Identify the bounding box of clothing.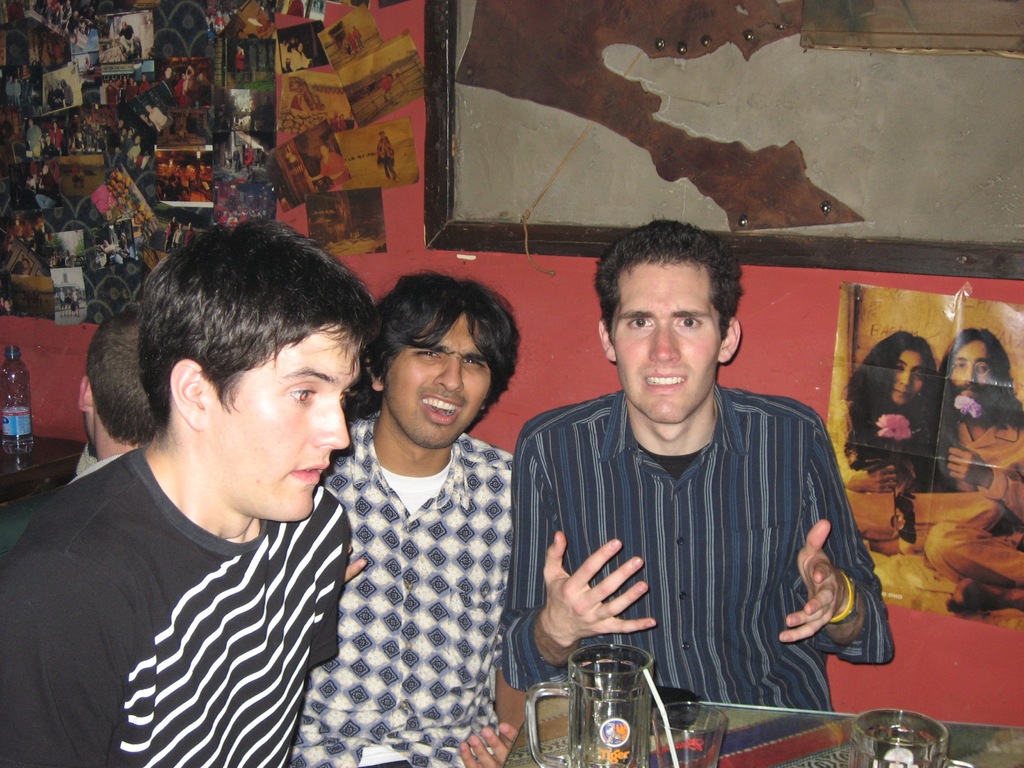
region(356, 29, 361, 46).
